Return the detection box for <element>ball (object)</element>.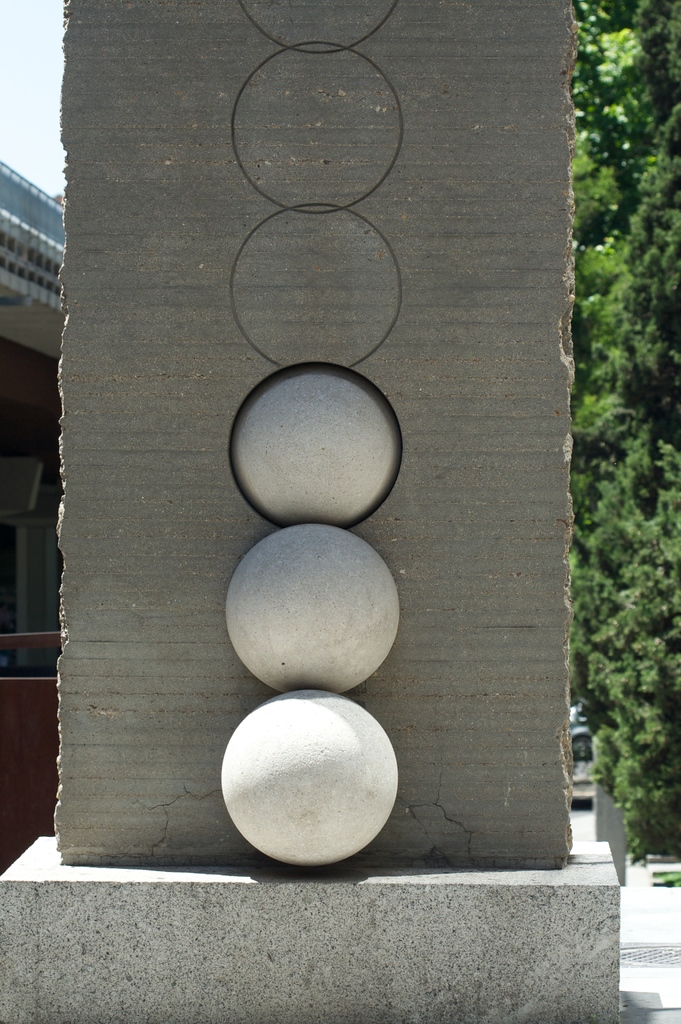
l=225, t=524, r=400, b=703.
